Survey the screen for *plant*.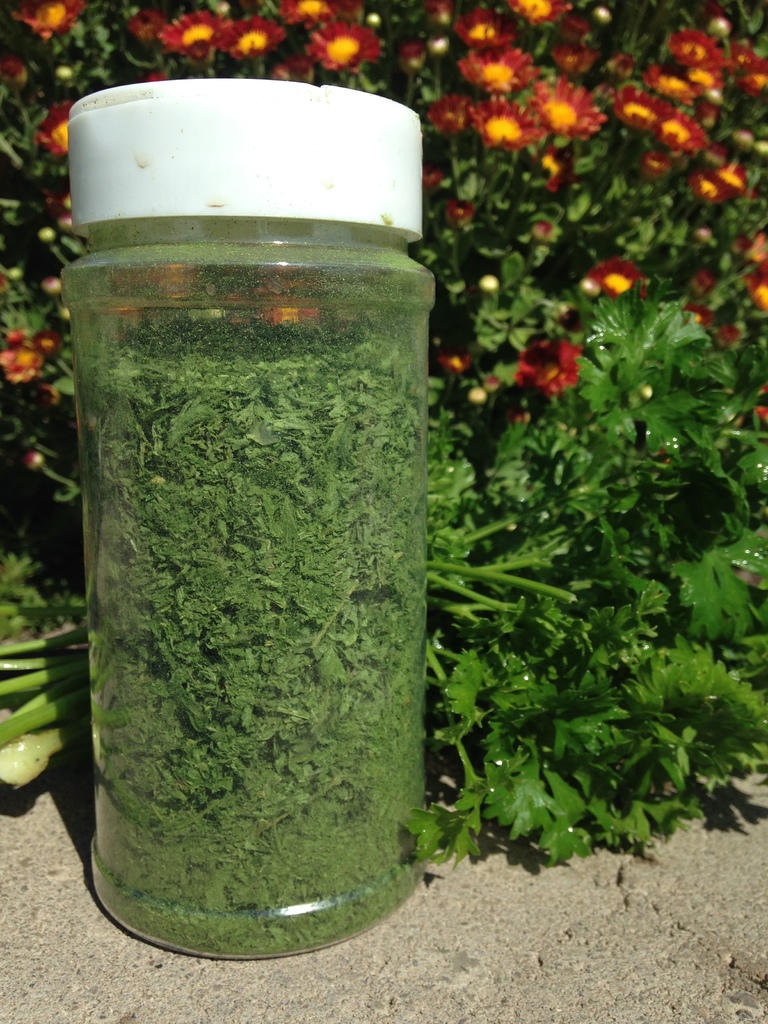
Survey found: [left=0, top=445, right=93, bottom=815].
